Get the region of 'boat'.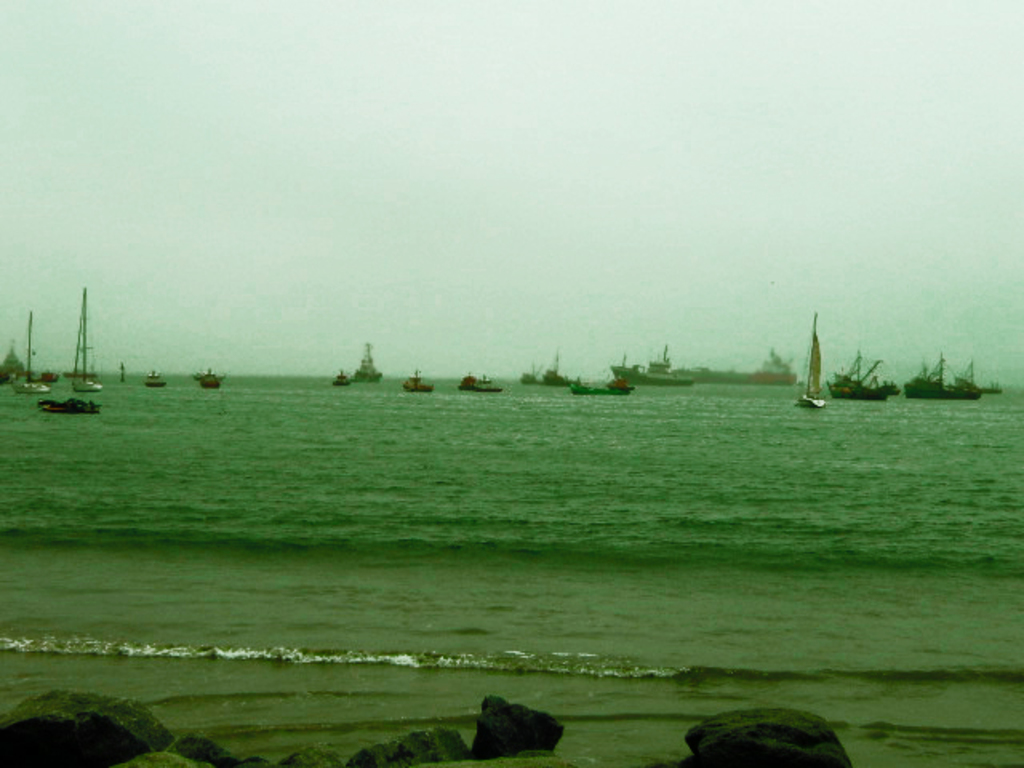
<region>18, 306, 50, 392</region>.
